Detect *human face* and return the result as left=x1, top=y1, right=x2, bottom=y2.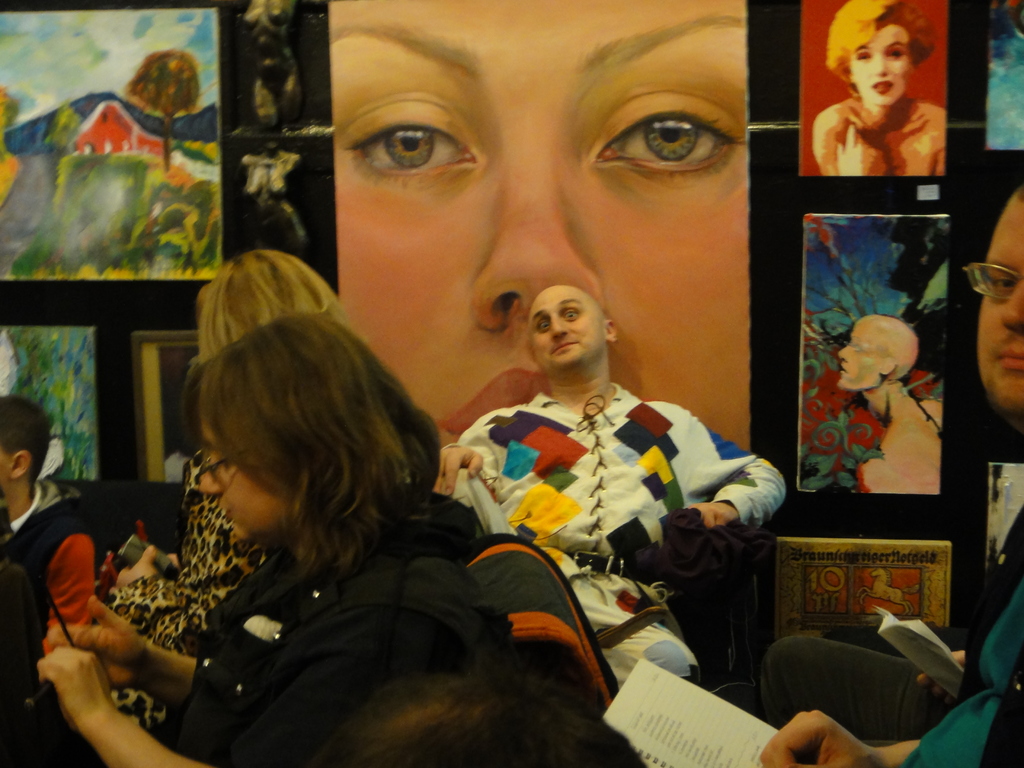
left=840, top=328, right=879, bottom=393.
